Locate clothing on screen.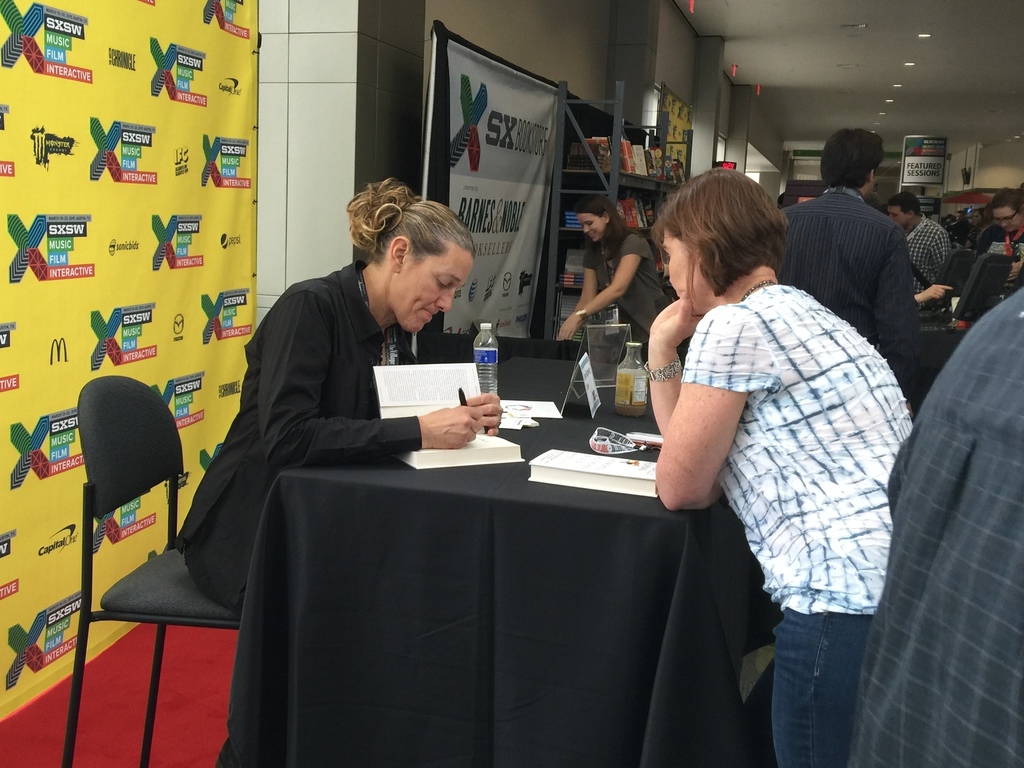
On screen at (857, 298, 1023, 767).
